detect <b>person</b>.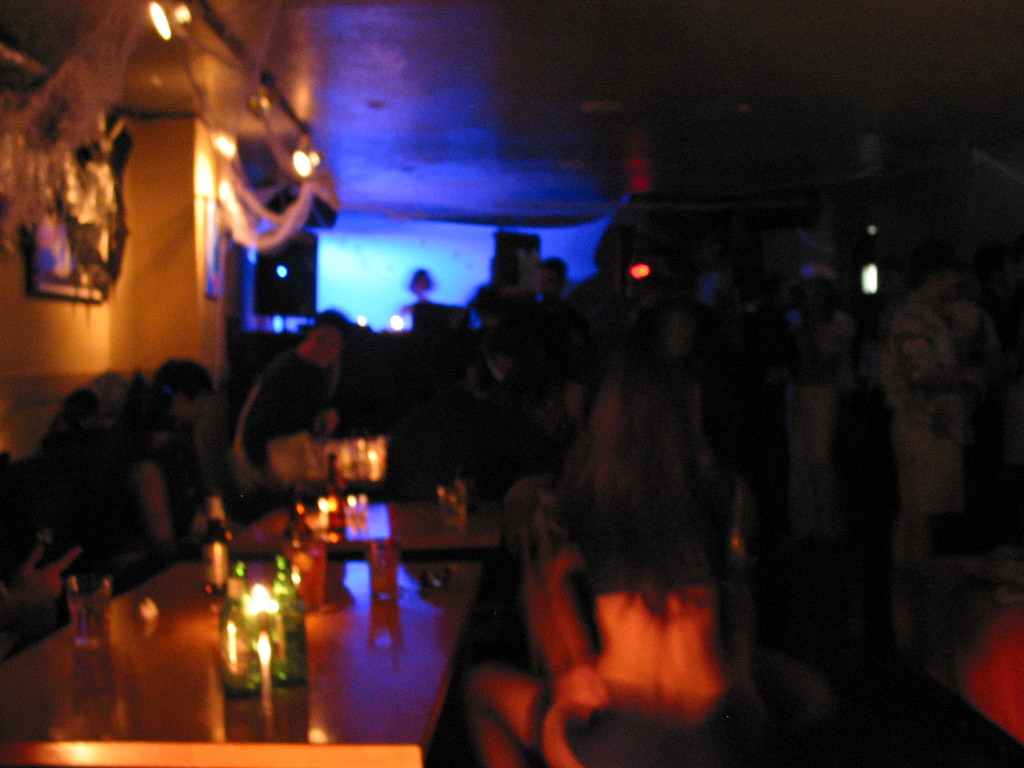
Detected at x1=97, y1=359, x2=216, y2=564.
